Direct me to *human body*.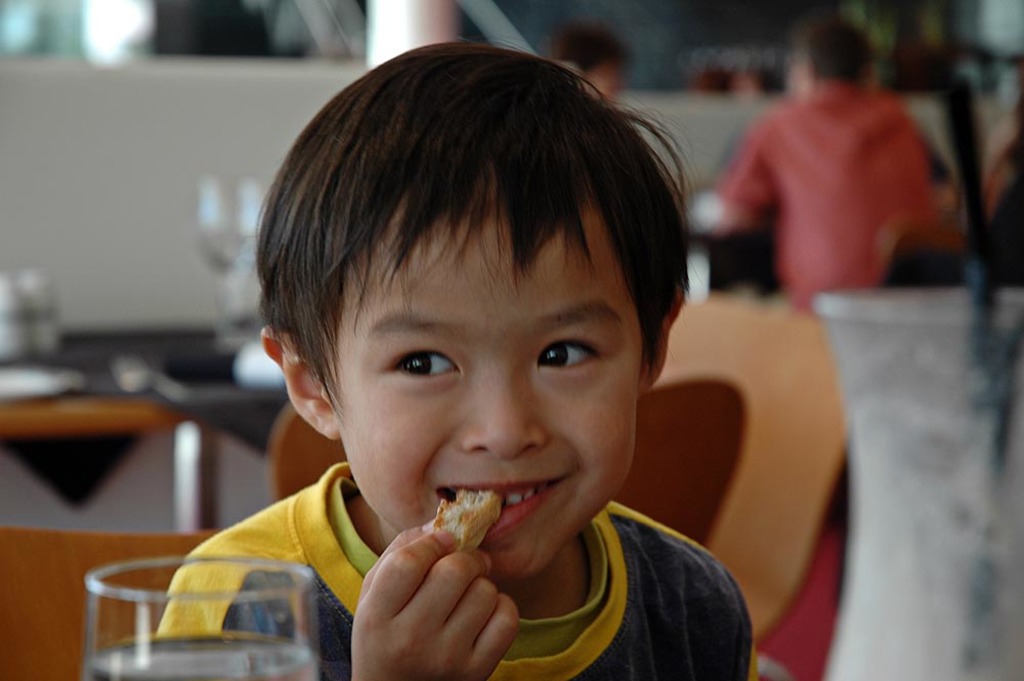
Direction: (x1=706, y1=75, x2=958, y2=308).
